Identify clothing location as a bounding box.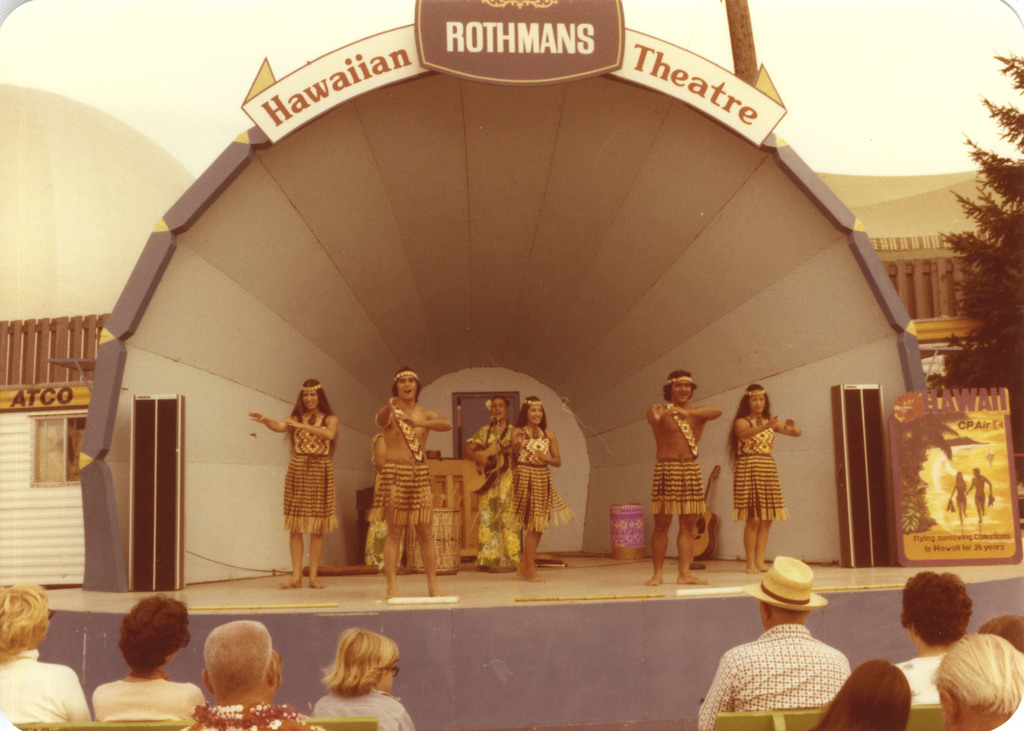
(275,412,339,537).
